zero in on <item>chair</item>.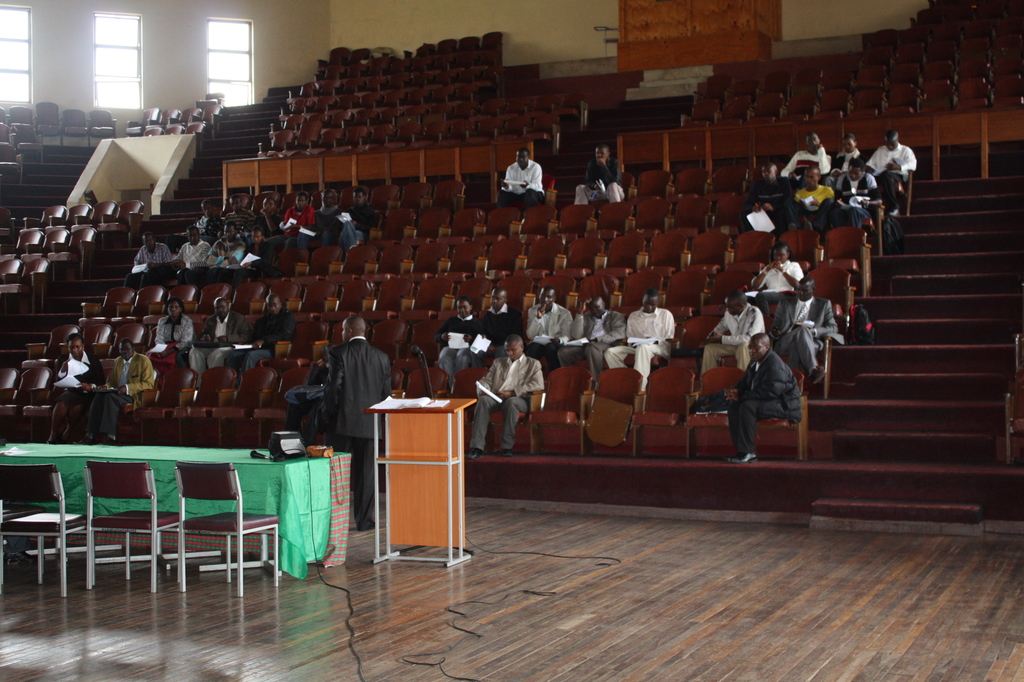
Zeroed in: region(688, 363, 738, 456).
